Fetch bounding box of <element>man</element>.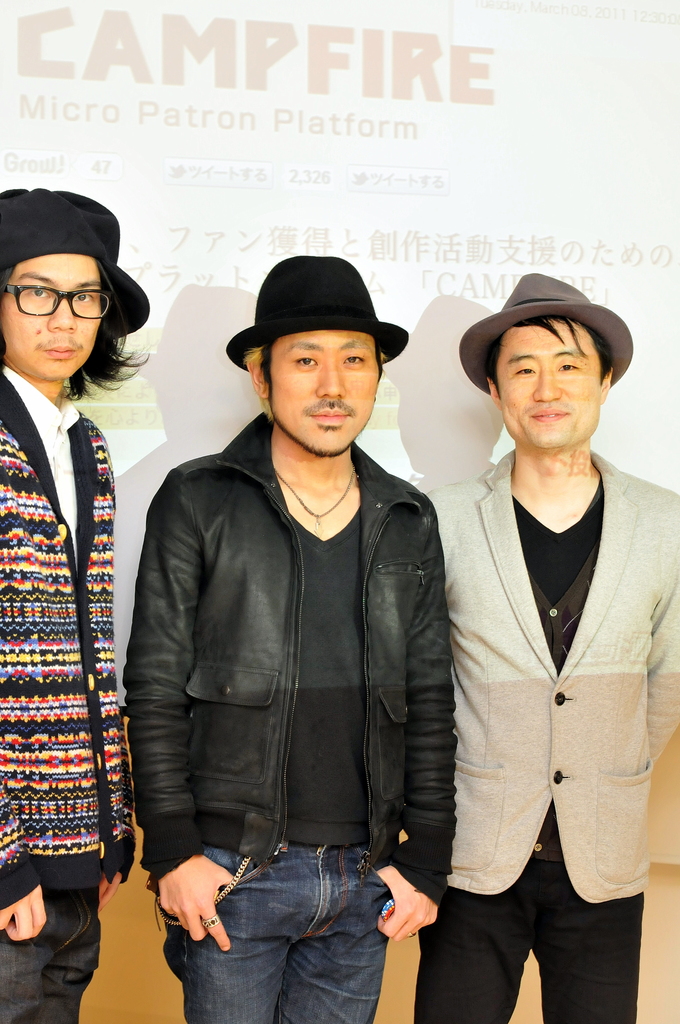
Bbox: bbox=(121, 256, 457, 1023).
